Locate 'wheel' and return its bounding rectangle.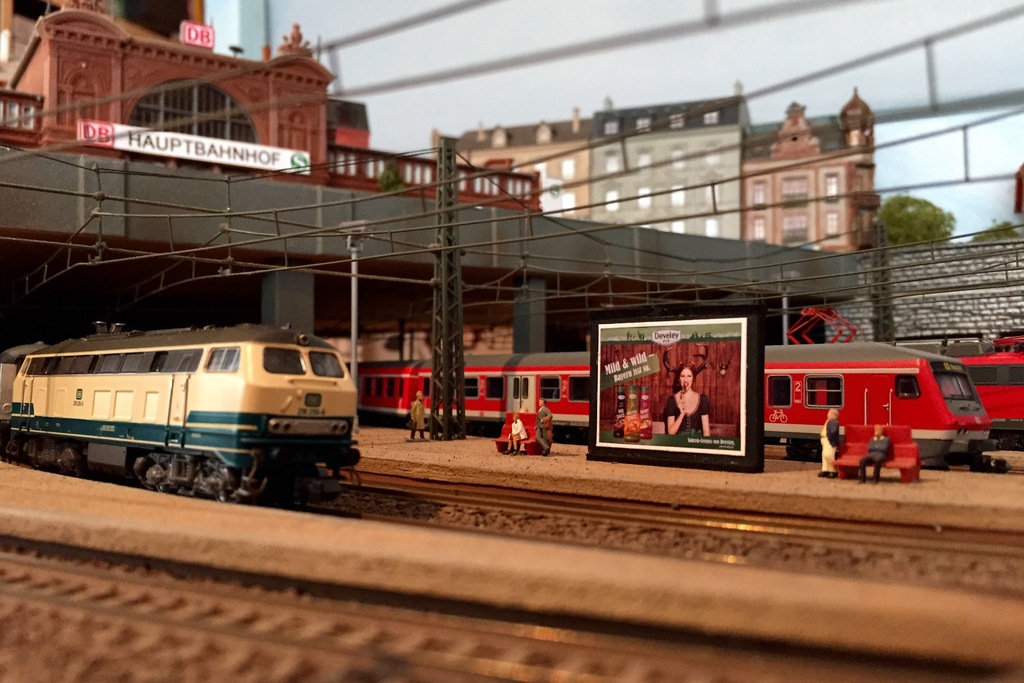
798/438/818/463.
